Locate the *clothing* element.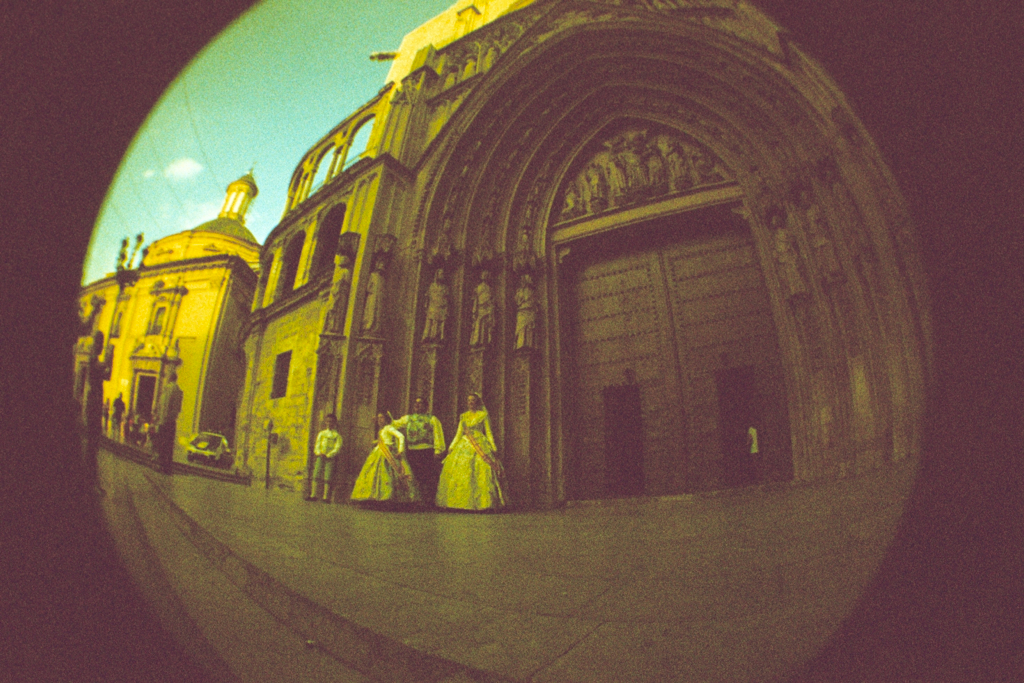
Element bbox: box=[152, 381, 183, 477].
